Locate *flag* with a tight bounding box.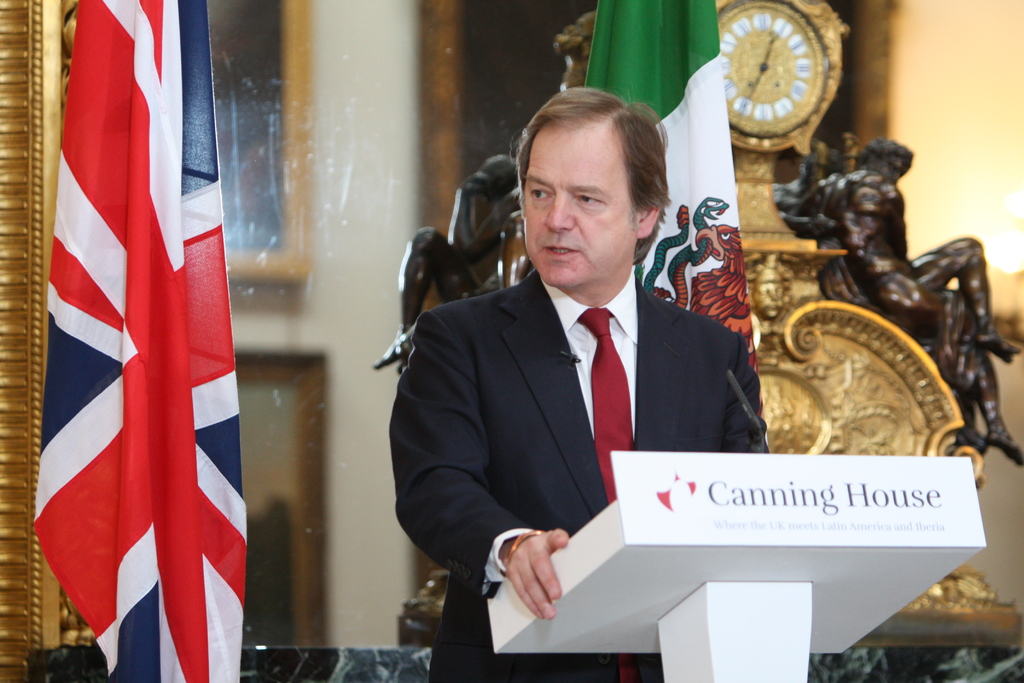
24:0:244:682.
